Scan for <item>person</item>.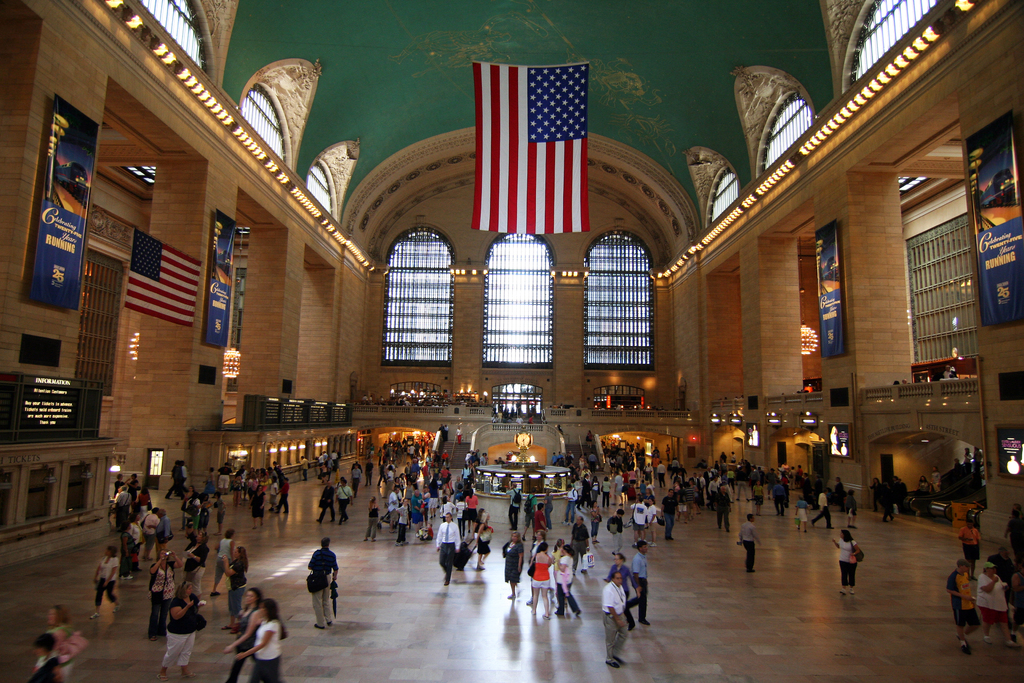
Scan result: (396, 506, 408, 540).
